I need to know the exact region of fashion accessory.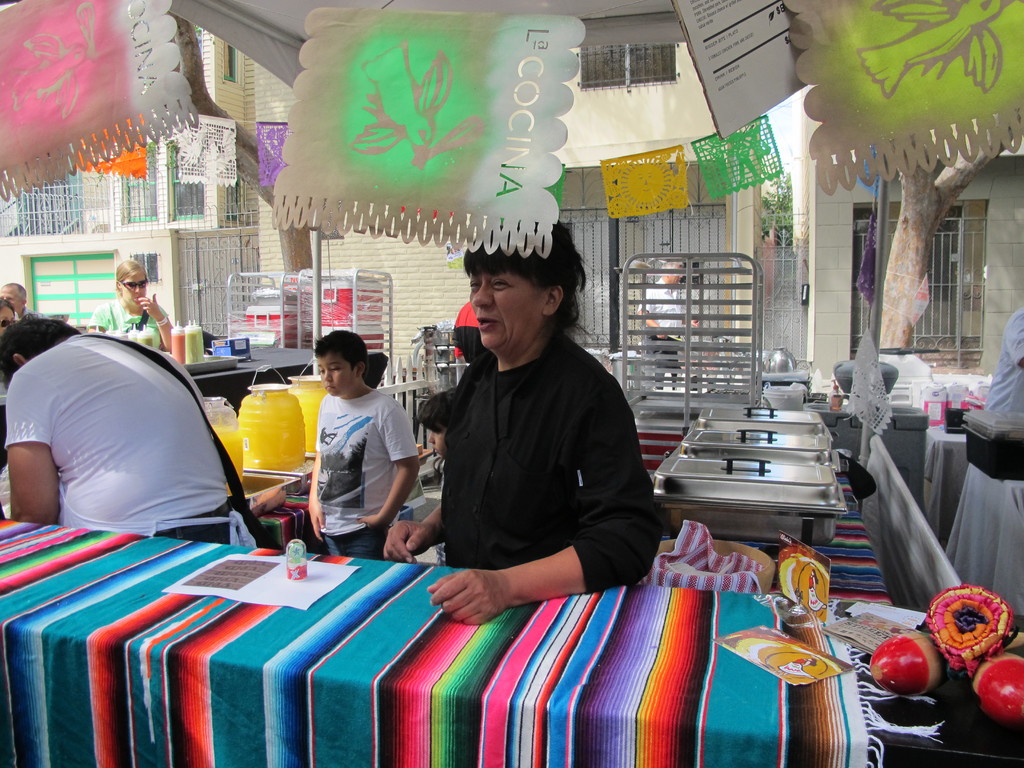
Region: {"x1": 120, "y1": 281, "x2": 145, "y2": 286}.
